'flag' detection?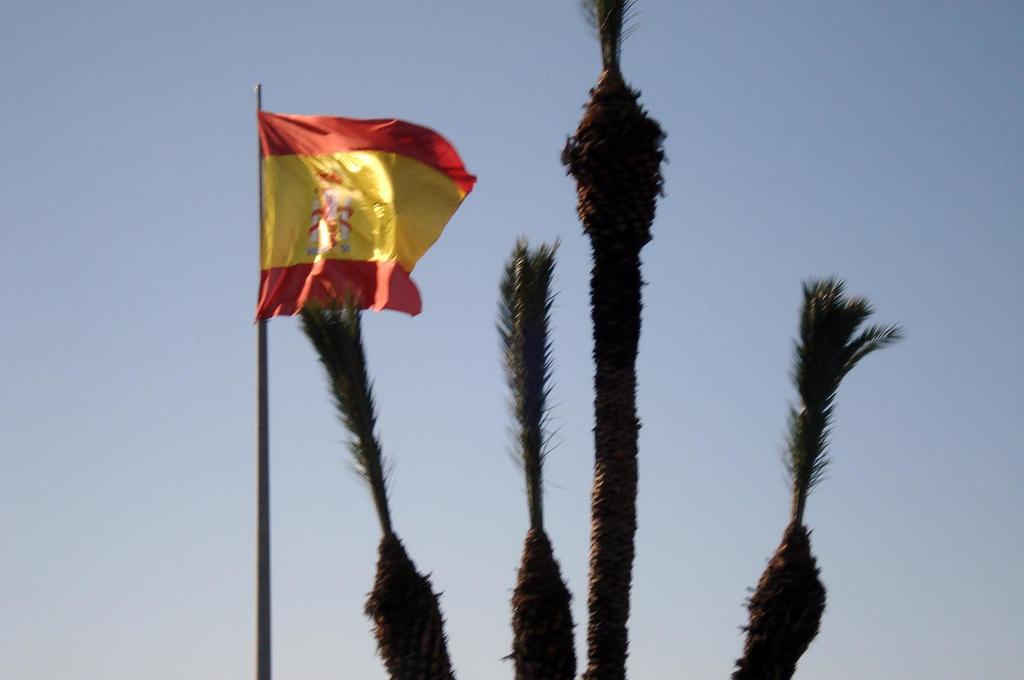
detection(251, 93, 472, 336)
